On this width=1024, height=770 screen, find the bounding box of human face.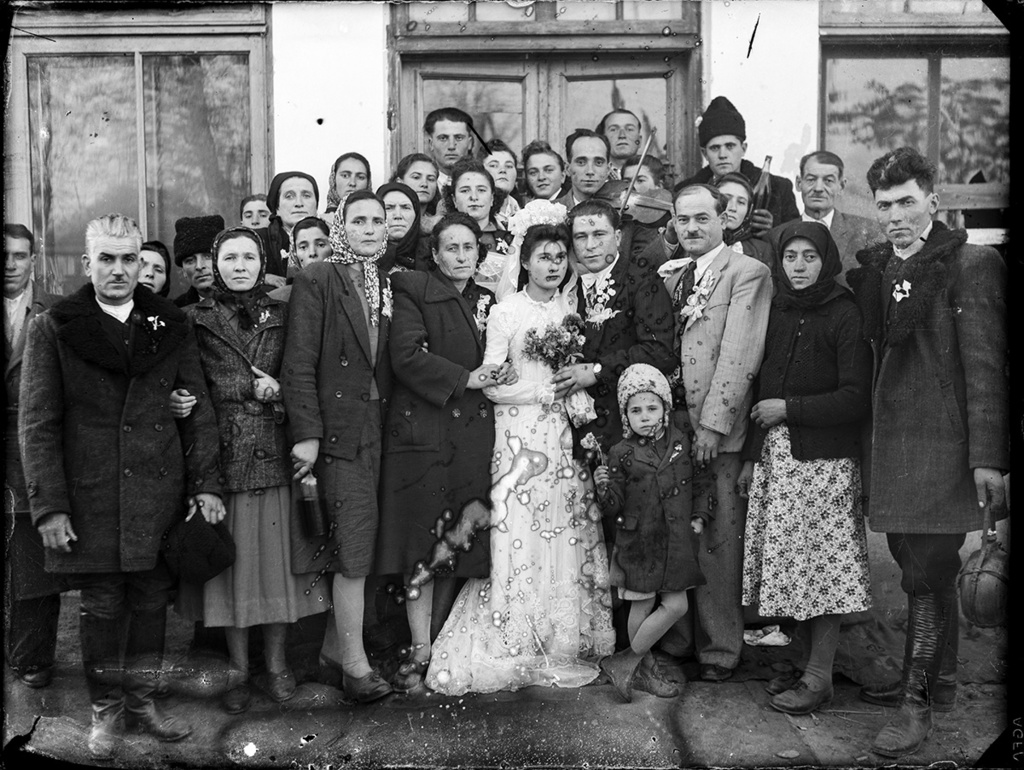
Bounding box: l=800, t=160, r=837, b=209.
